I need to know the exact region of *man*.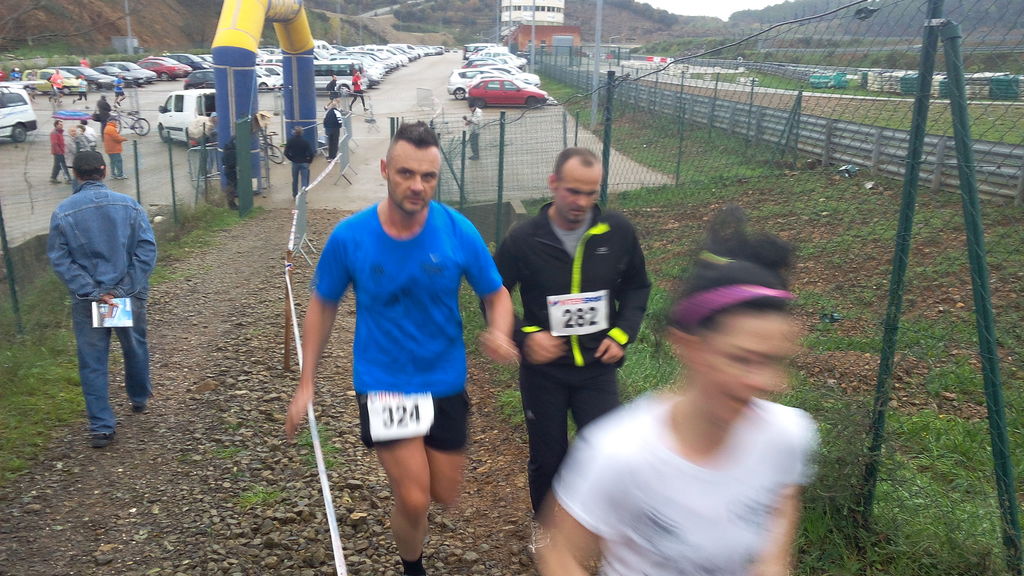
Region: <region>332, 80, 342, 97</region>.
